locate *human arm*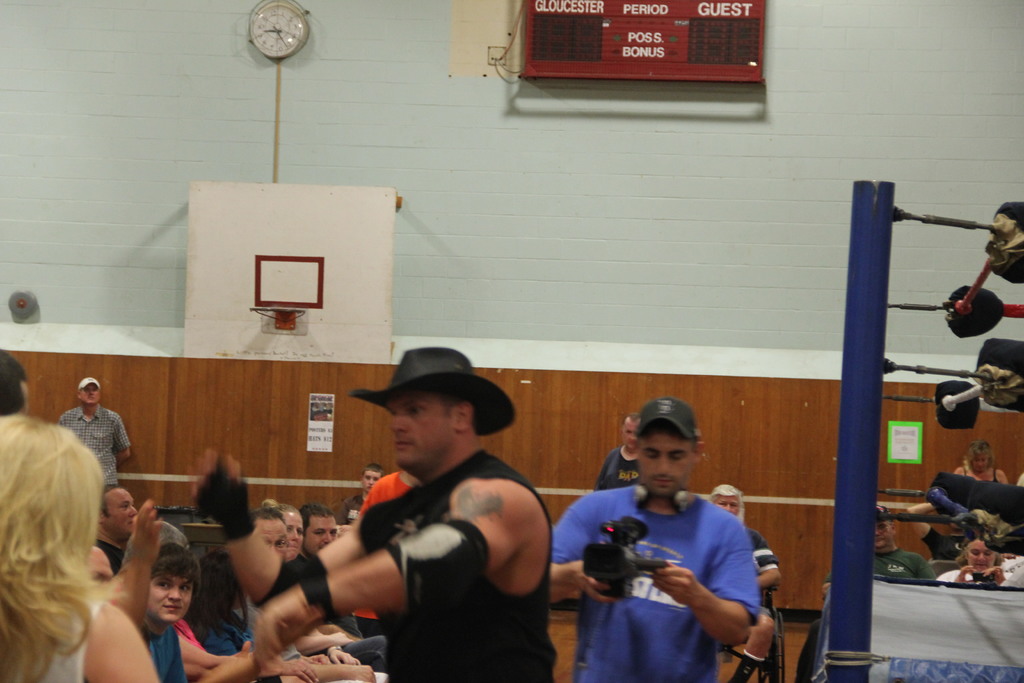
BBox(250, 520, 440, 664)
